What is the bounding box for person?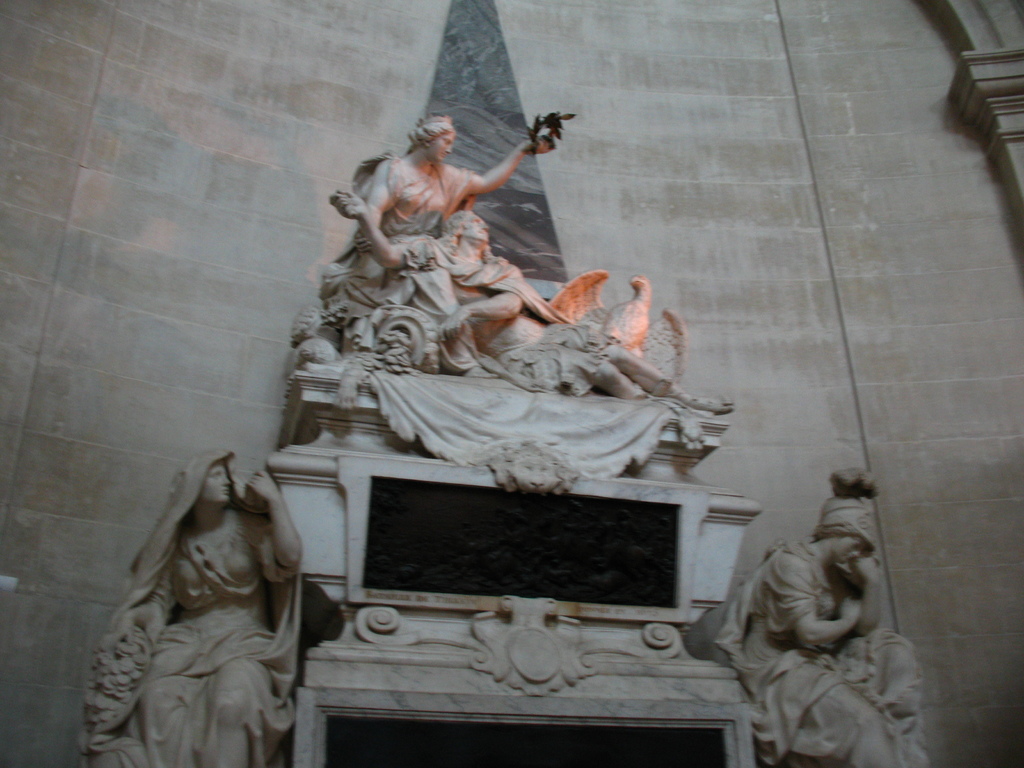
bbox(344, 106, 551, 259).
